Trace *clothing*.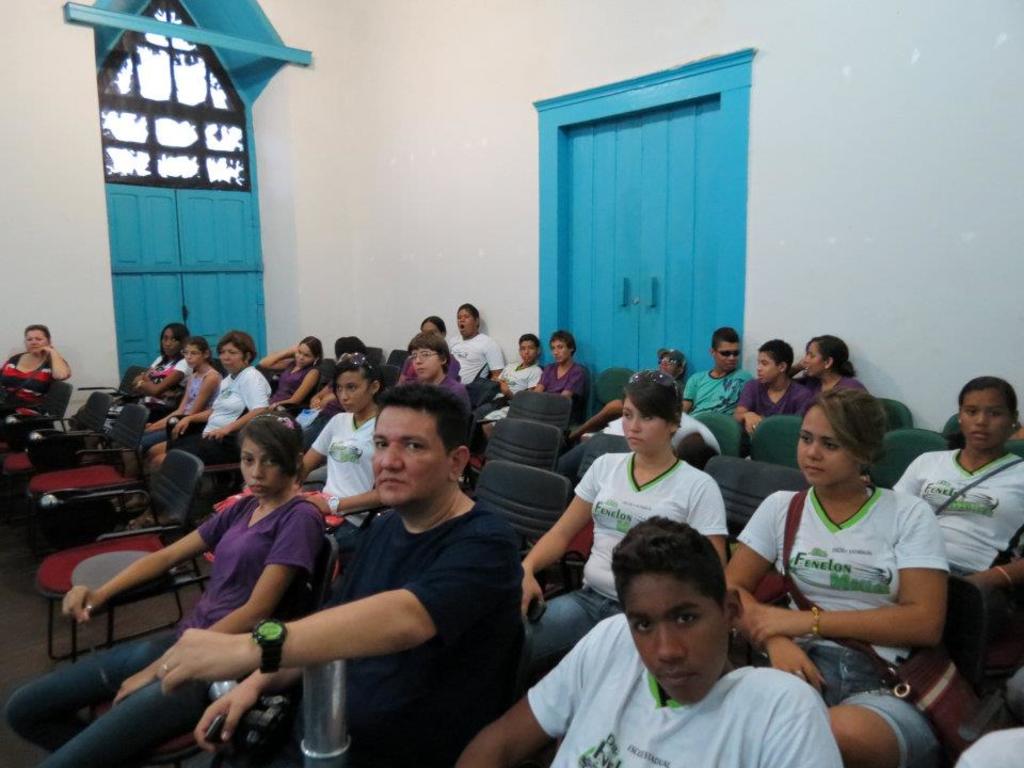
Traced to {"x1": 270, "y1": 353, "x2": 316, "y2": 416}.
